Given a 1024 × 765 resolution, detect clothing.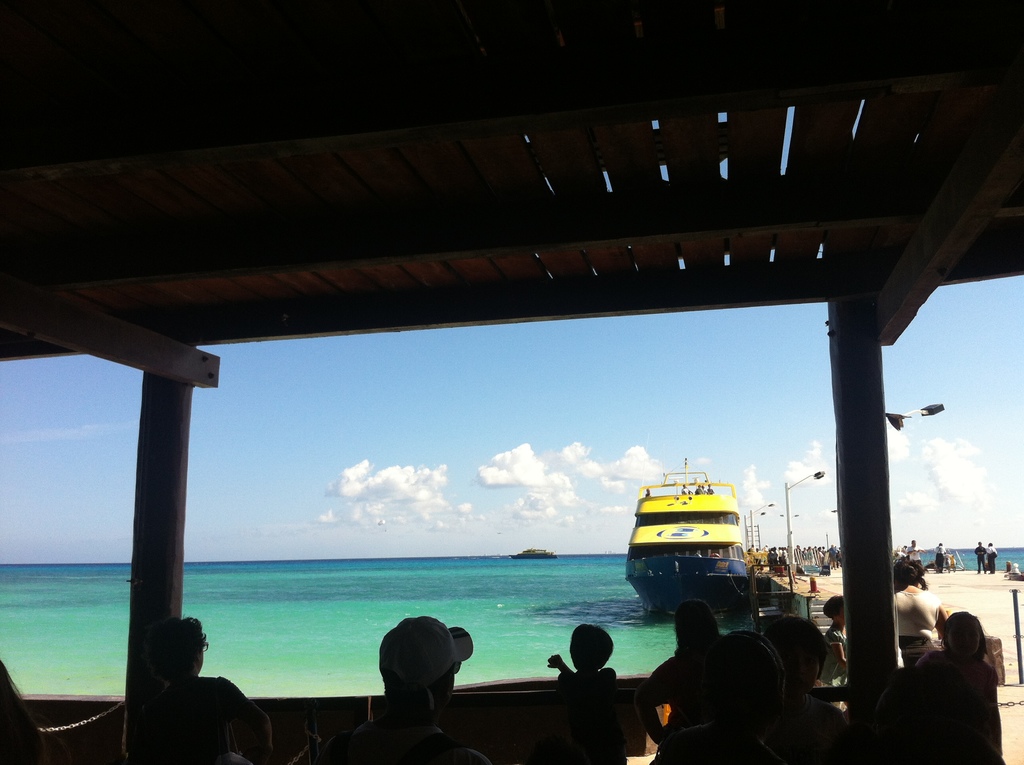
left=908, top=544, right=922, bottom=565.
